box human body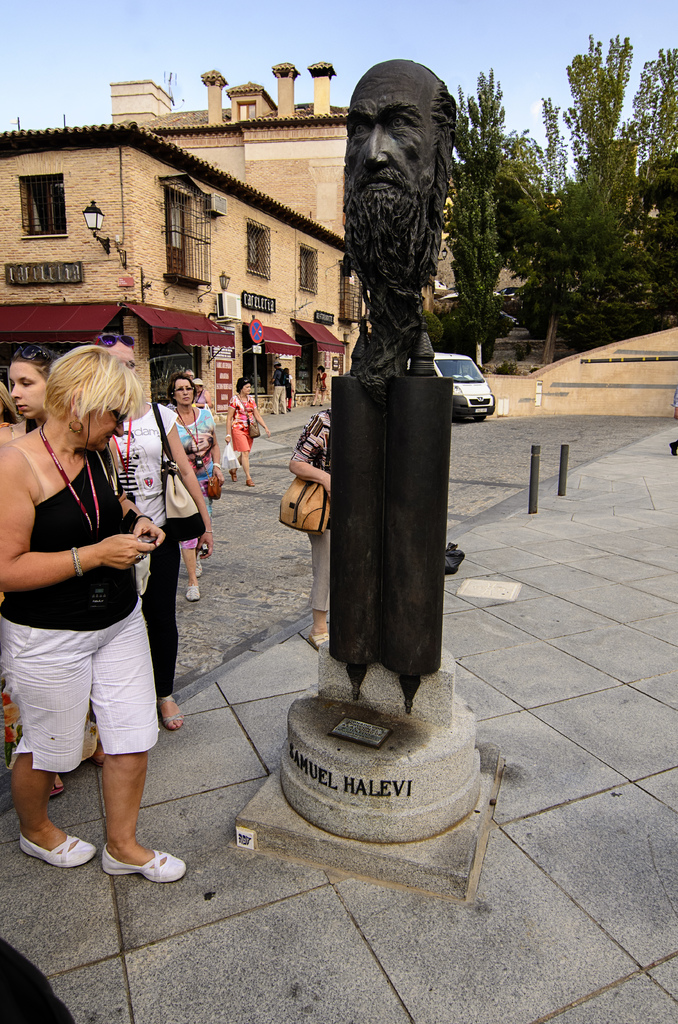
286/404/335/644
